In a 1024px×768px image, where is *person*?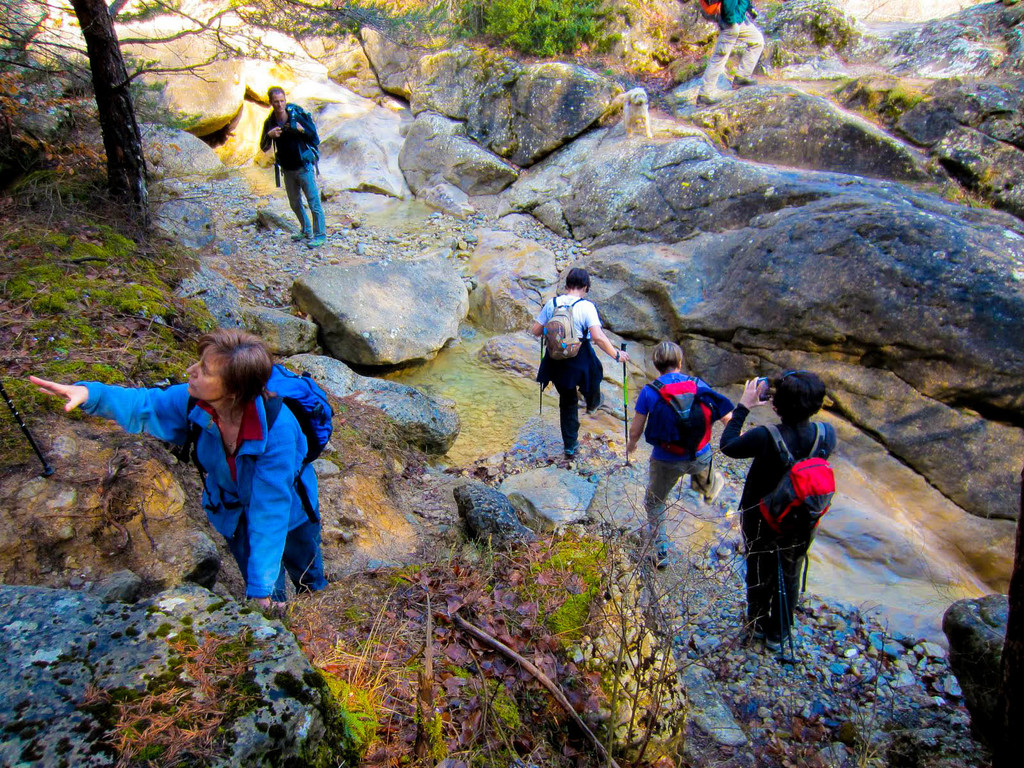
detection(717, 368, 836, 647).
